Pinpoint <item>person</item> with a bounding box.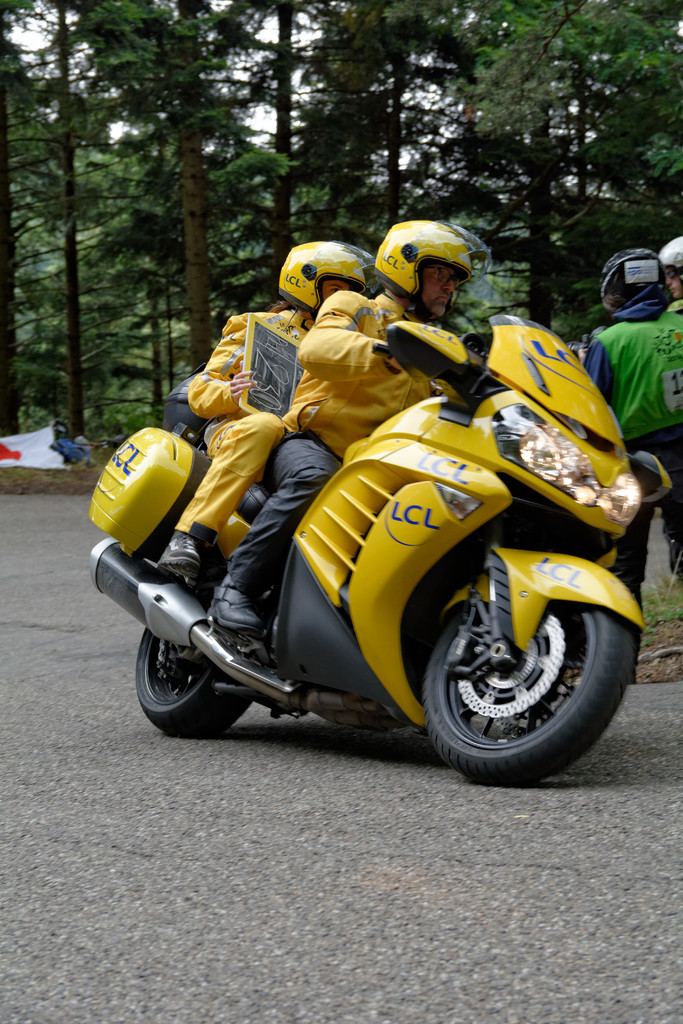
select_region(158, 246, 380, 577).
